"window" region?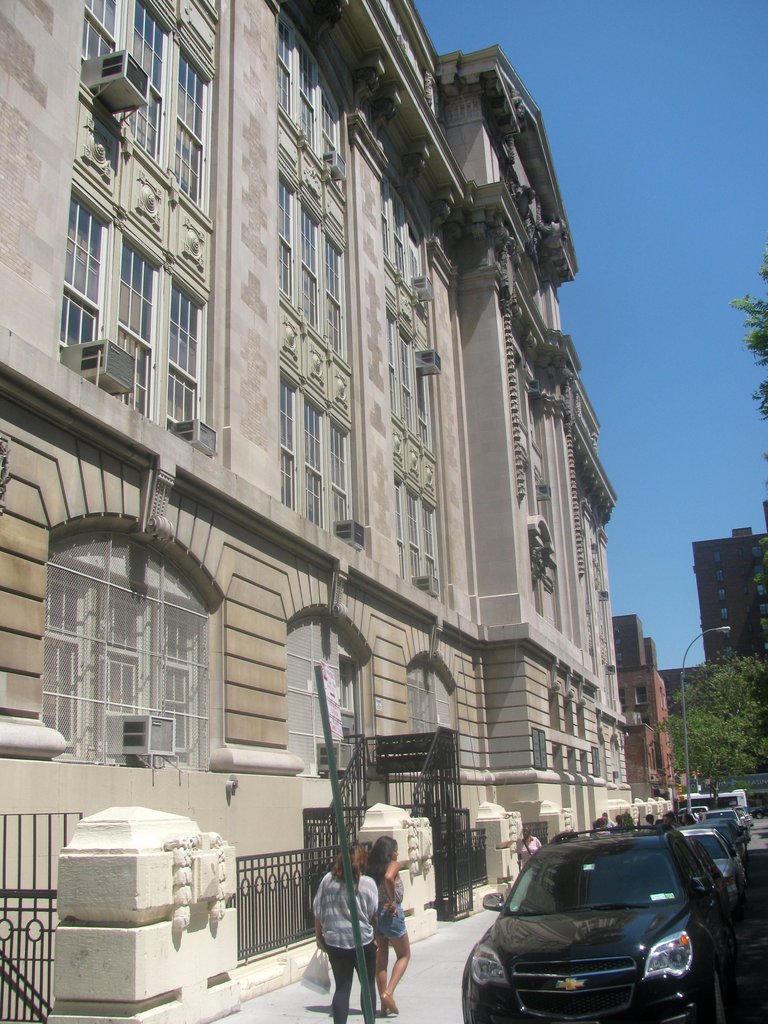
x1=52 y1=511 x2=213 y2=785
